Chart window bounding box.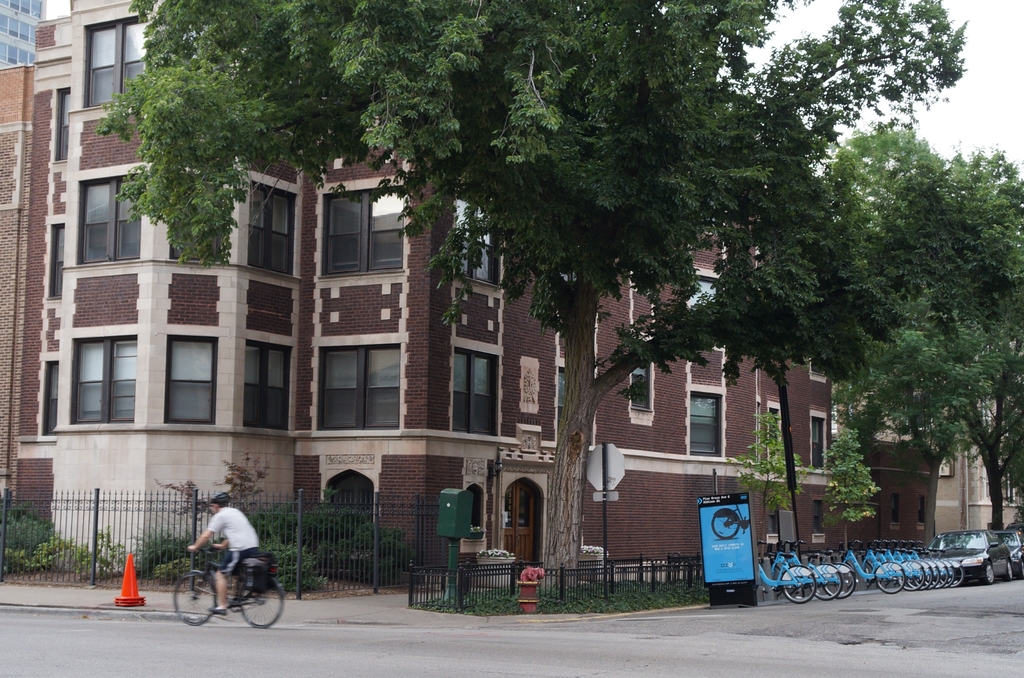
Charted: <region>628, 362, 650, 407</region>.
